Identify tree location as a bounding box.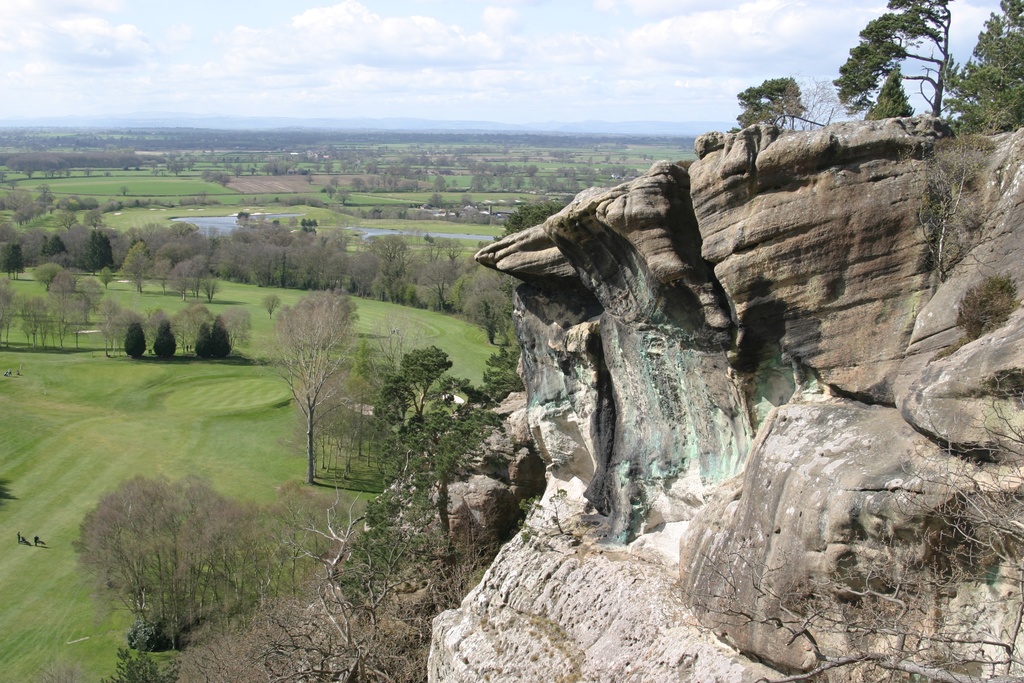
x1=267 y1=286 x2=362 y2=483.
